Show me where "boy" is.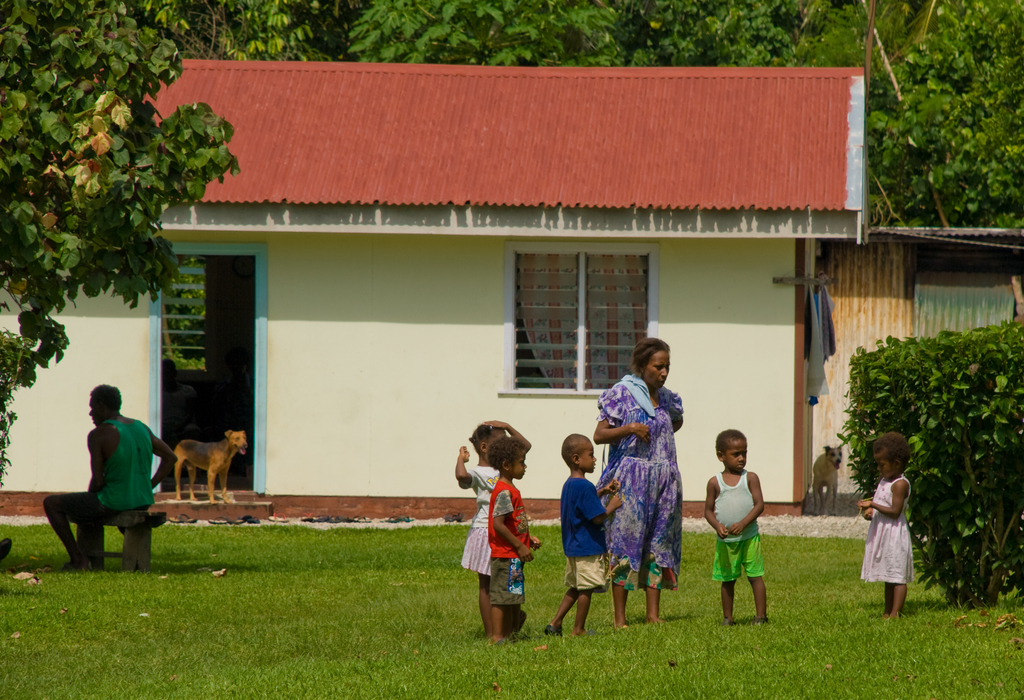
"boy" is at <region>707, 434, 791, 630</region>.
